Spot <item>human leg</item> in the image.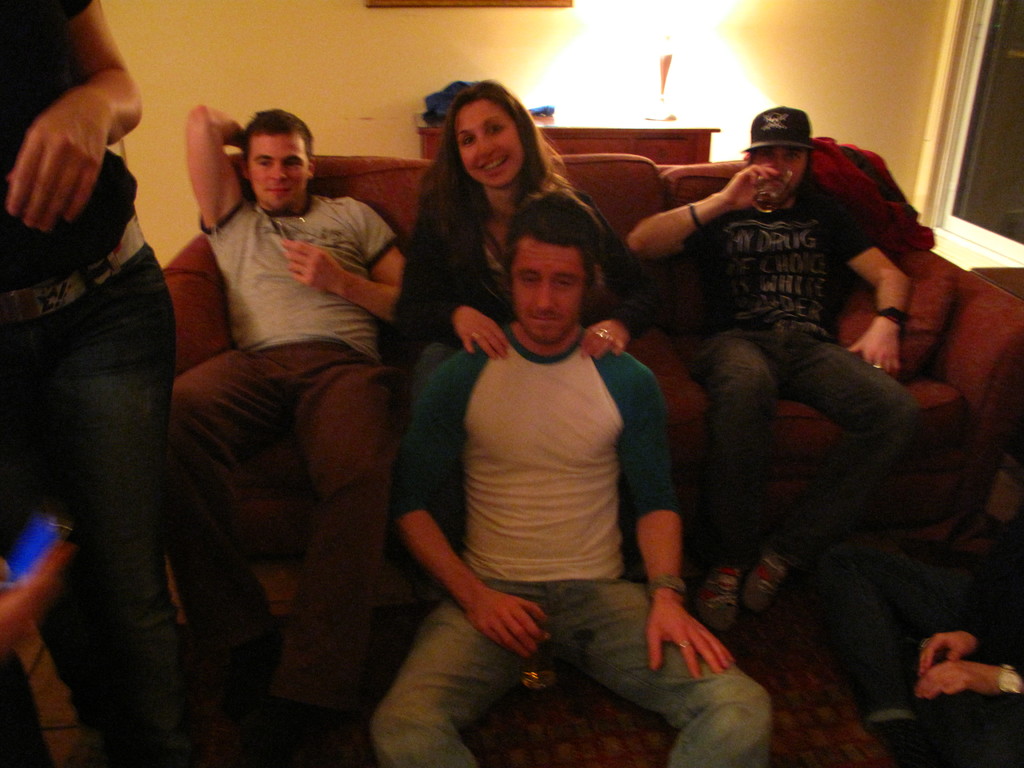
<item>human leg</item> found at (612, 295, 719, 536).
